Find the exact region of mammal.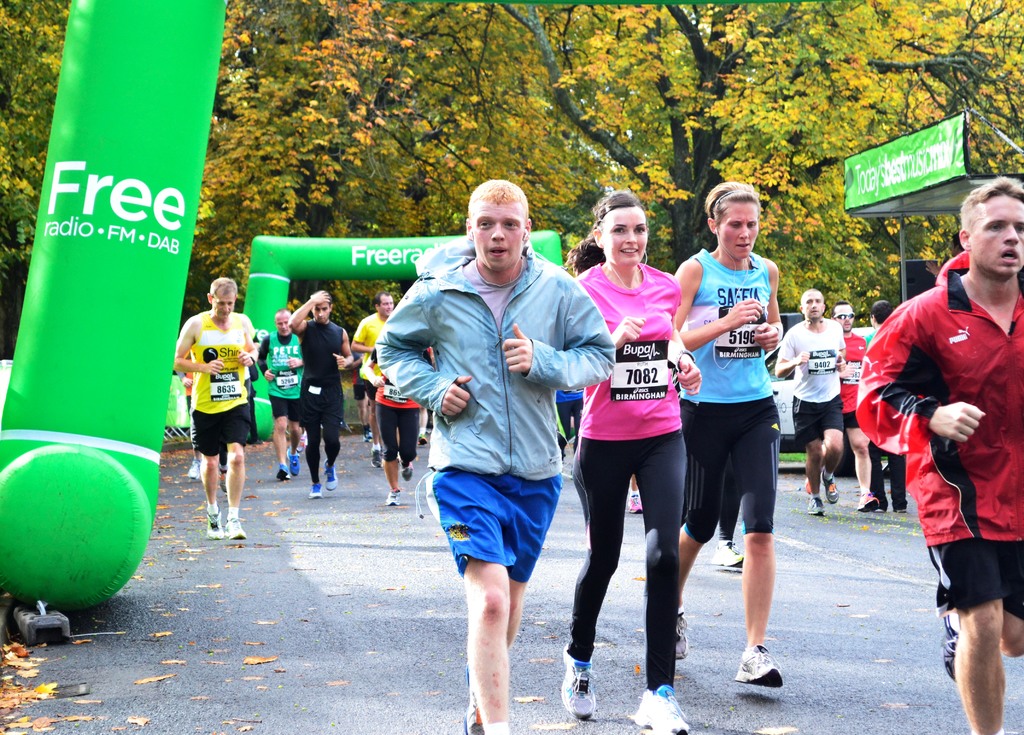
Exact region: {"x1": 920, "y1": 229, "x2": 964, "y2": 280}.
